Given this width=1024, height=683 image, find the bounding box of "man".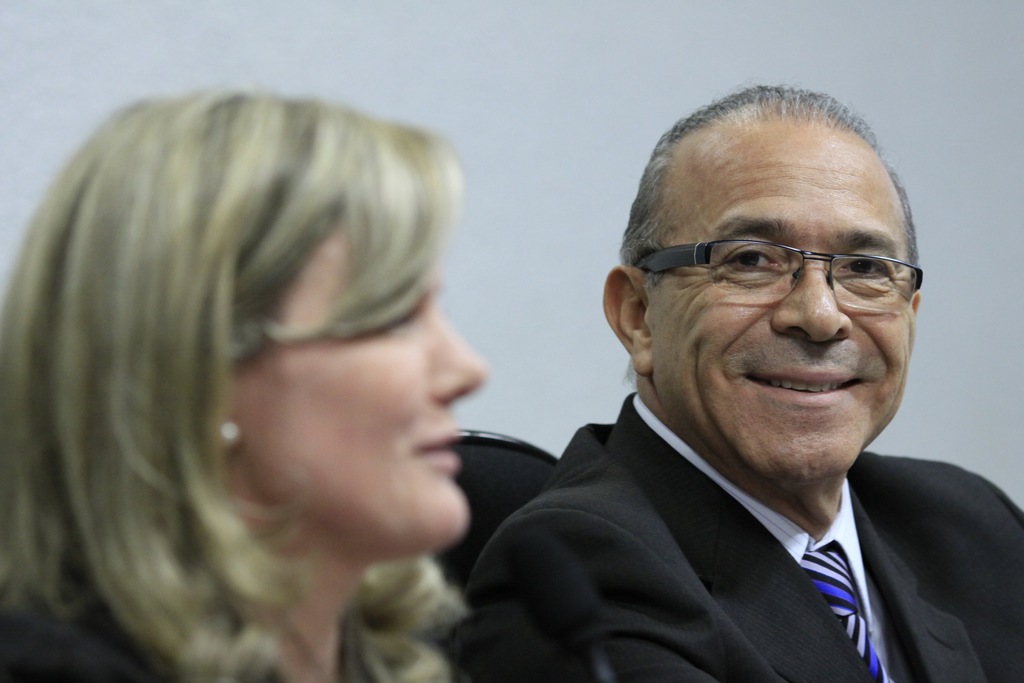
<region>413, 111, 1023, 682</region>.
